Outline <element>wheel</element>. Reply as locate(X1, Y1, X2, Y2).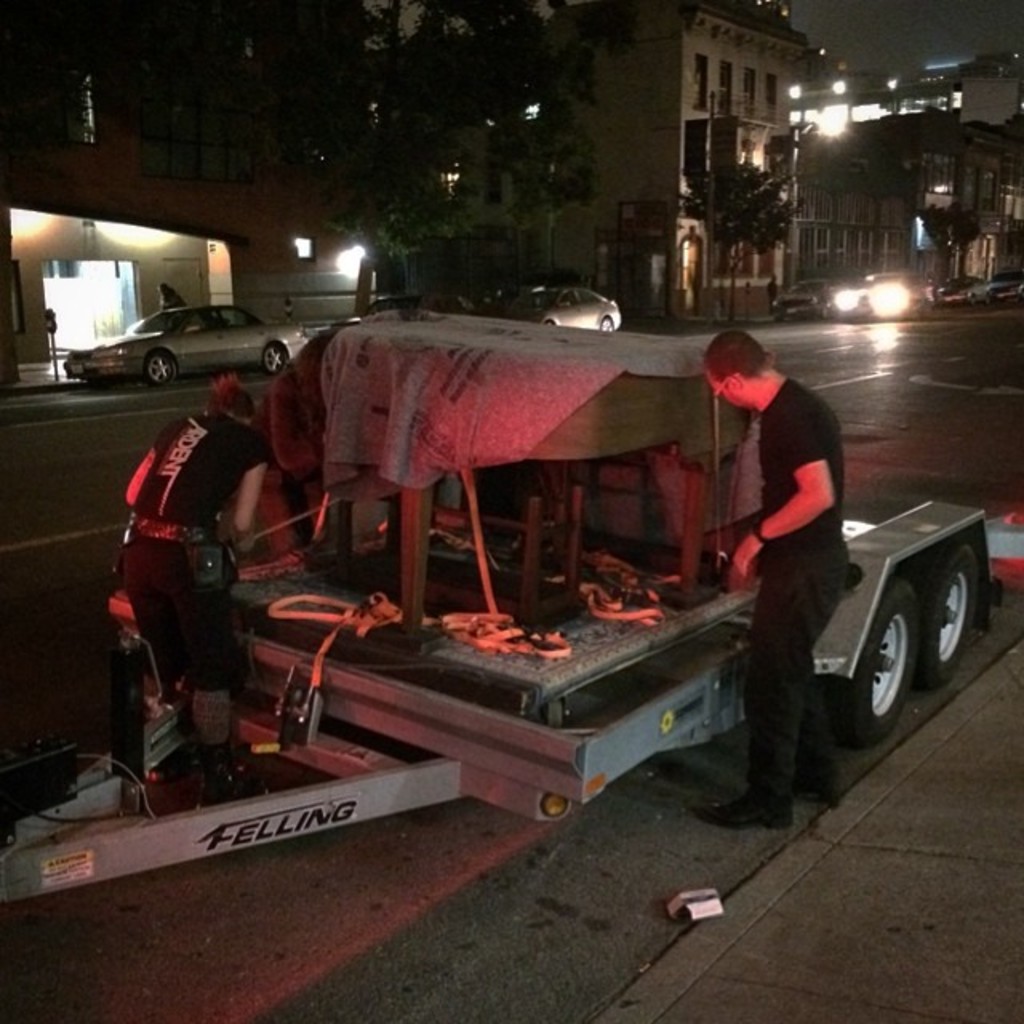
locate(142, 349, 174, 381).
